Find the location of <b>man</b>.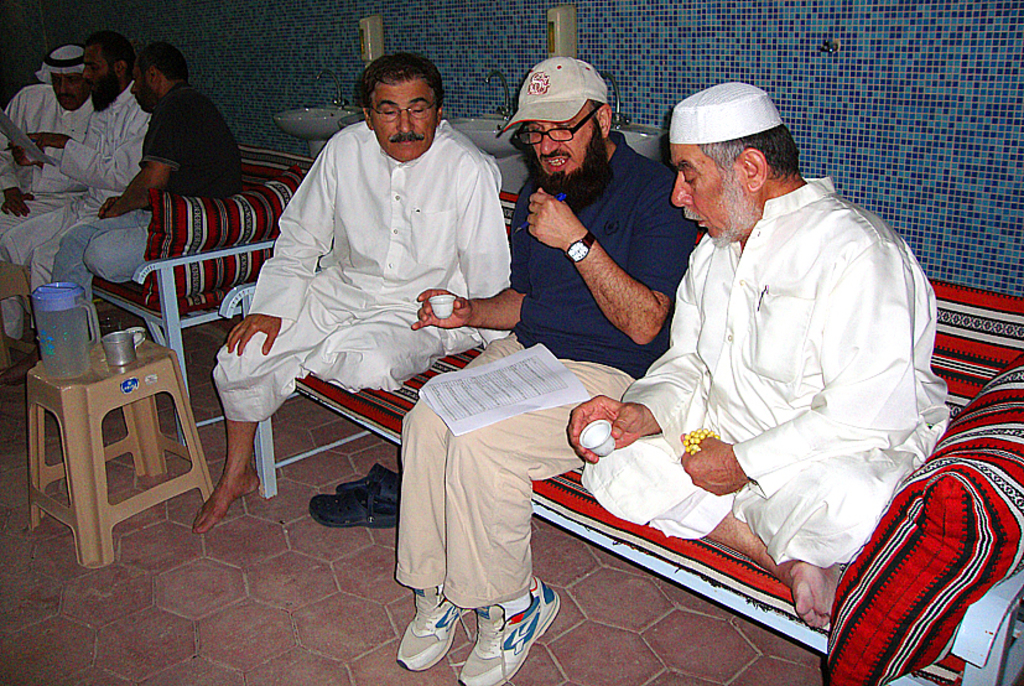
Location: pyautogui.locateOnScreen(0, 32, 155, 354).
